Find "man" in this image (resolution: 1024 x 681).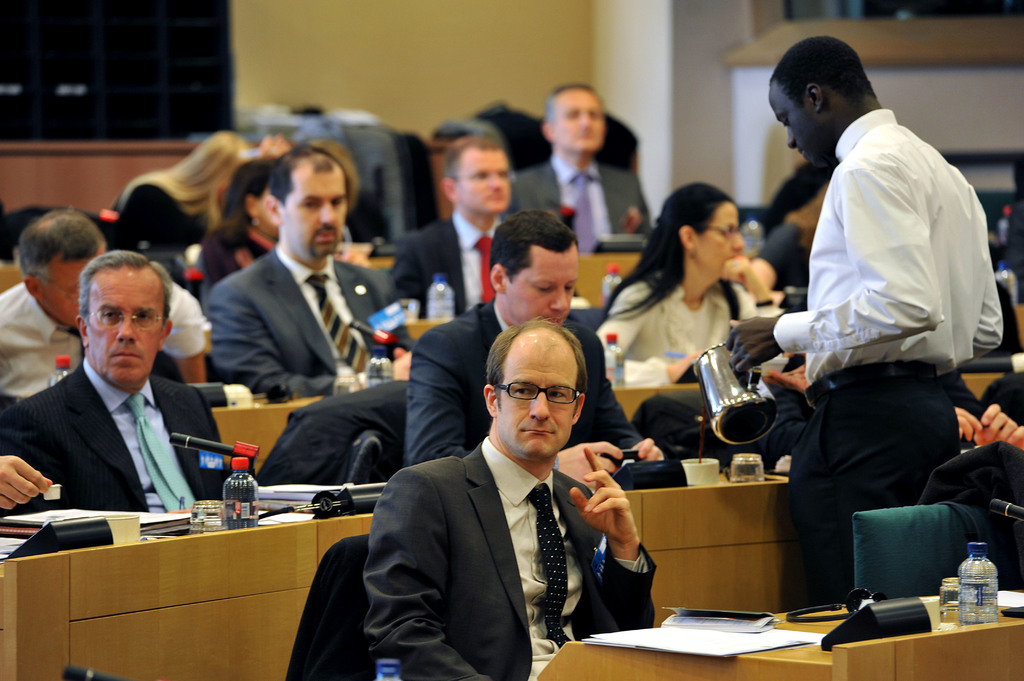
Rect(505, 76, 653, 248).
